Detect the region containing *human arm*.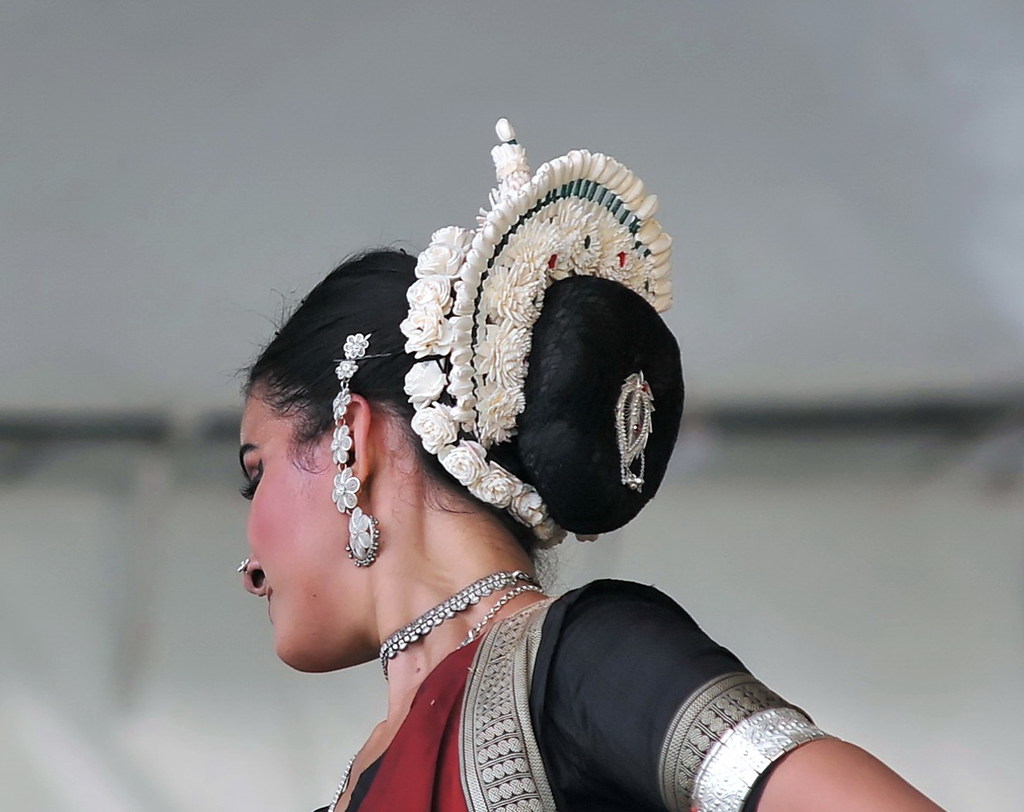
detection(495, 577, 858, 789).
